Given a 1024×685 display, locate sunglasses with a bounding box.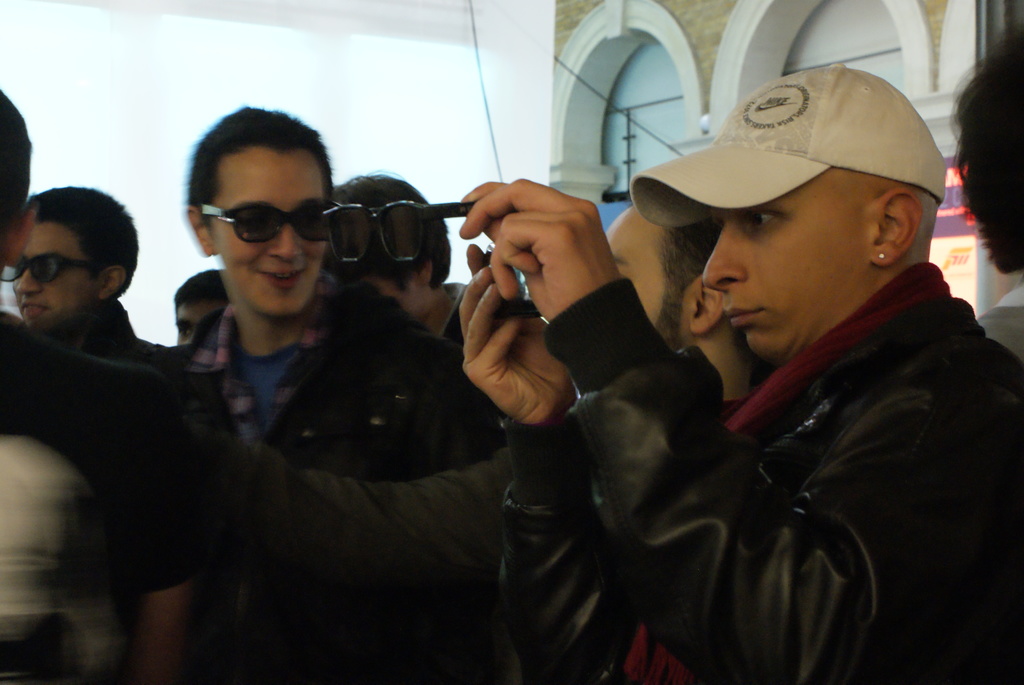
Located: (2, 253, 98, 287).
